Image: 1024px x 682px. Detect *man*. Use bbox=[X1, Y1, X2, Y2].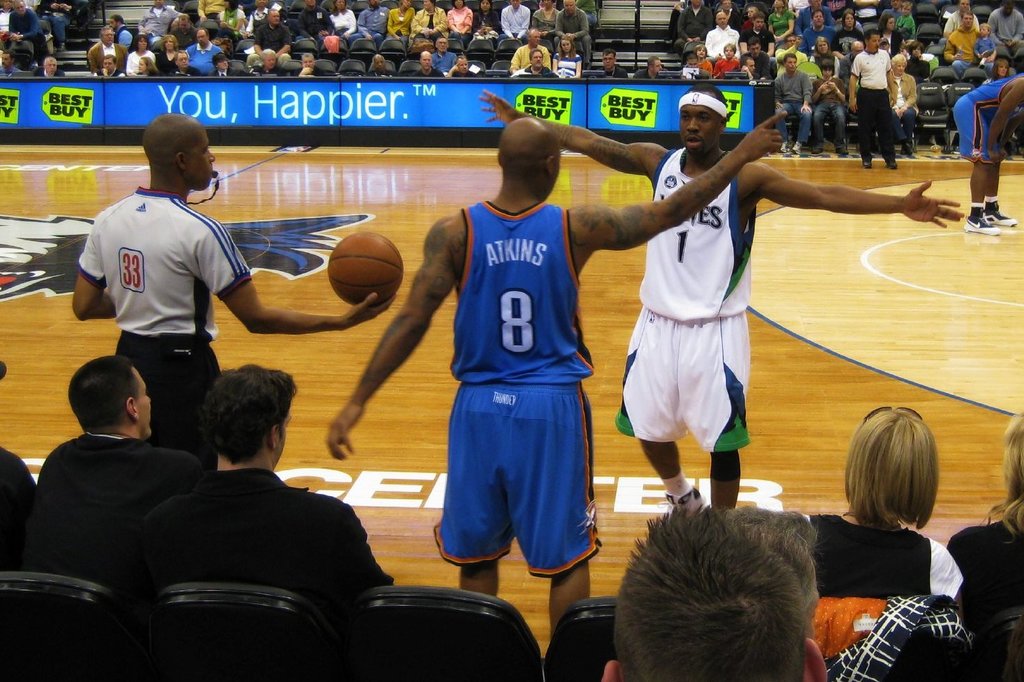
bbox=[481, 85, 966, 506].
